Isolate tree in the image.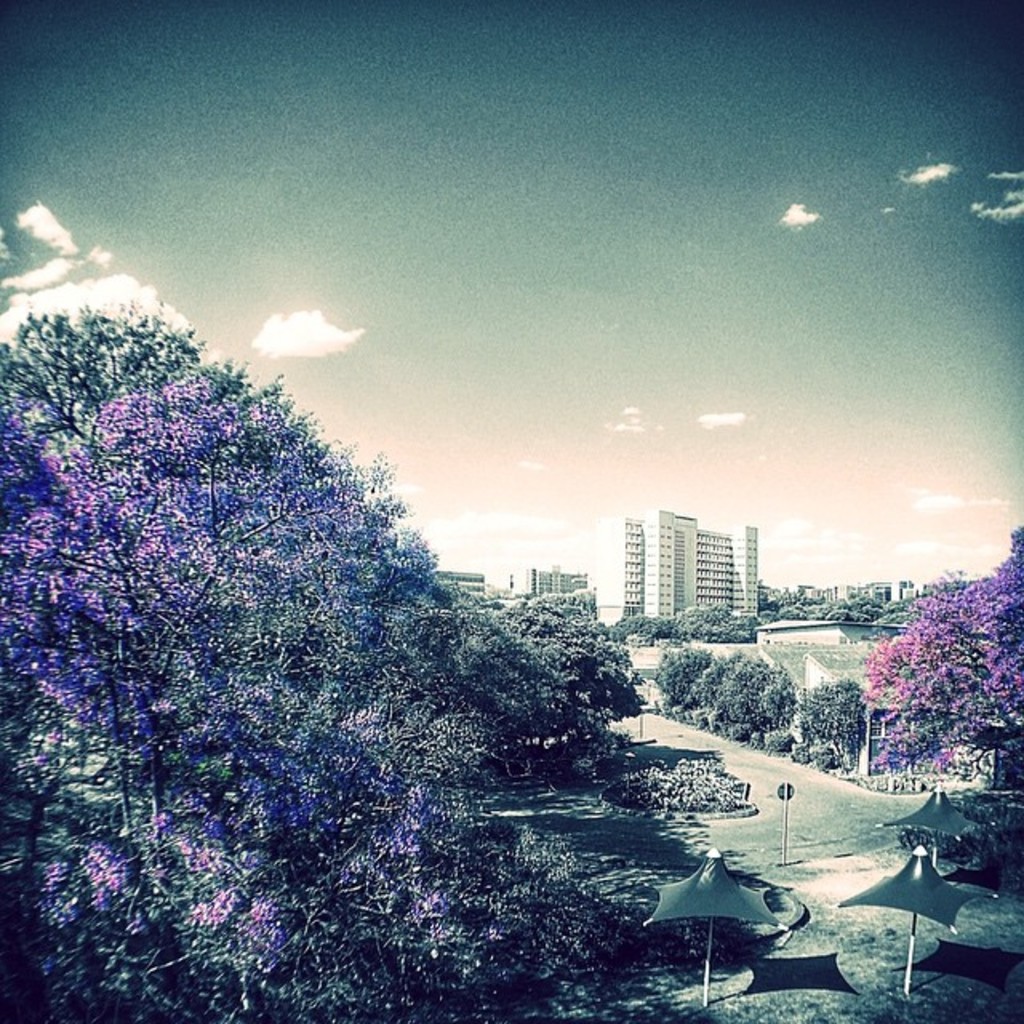
Isolated region: 797/678/877/771.
